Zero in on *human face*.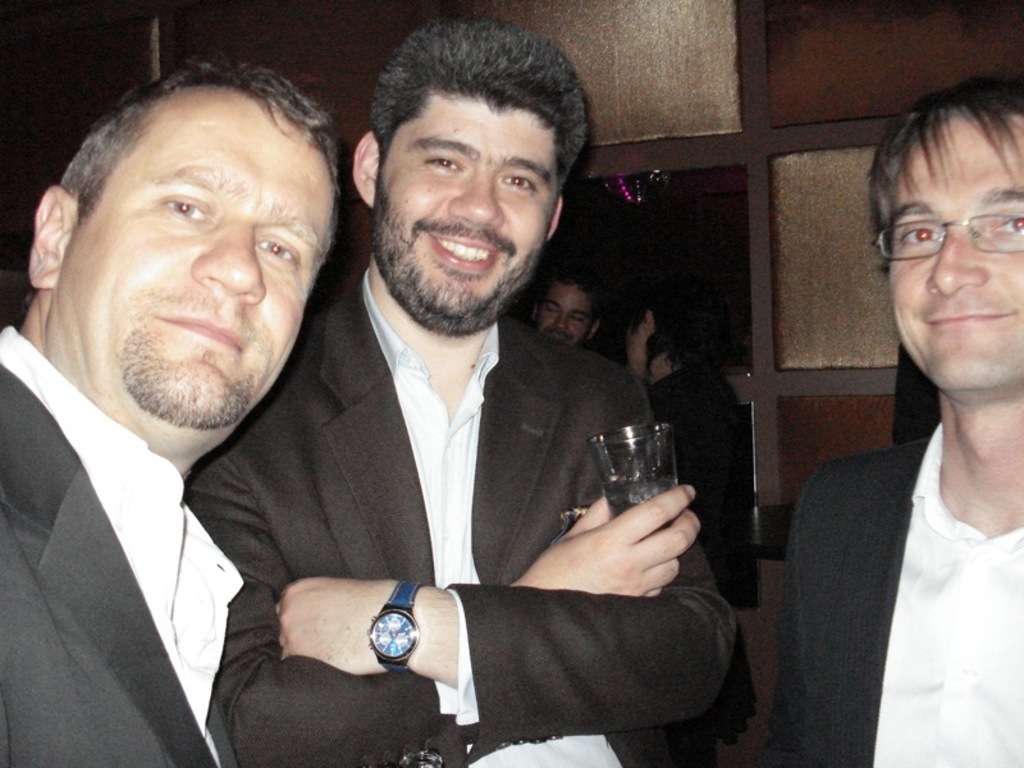
Zeroed in: rect(55, 83, 334, 428).
